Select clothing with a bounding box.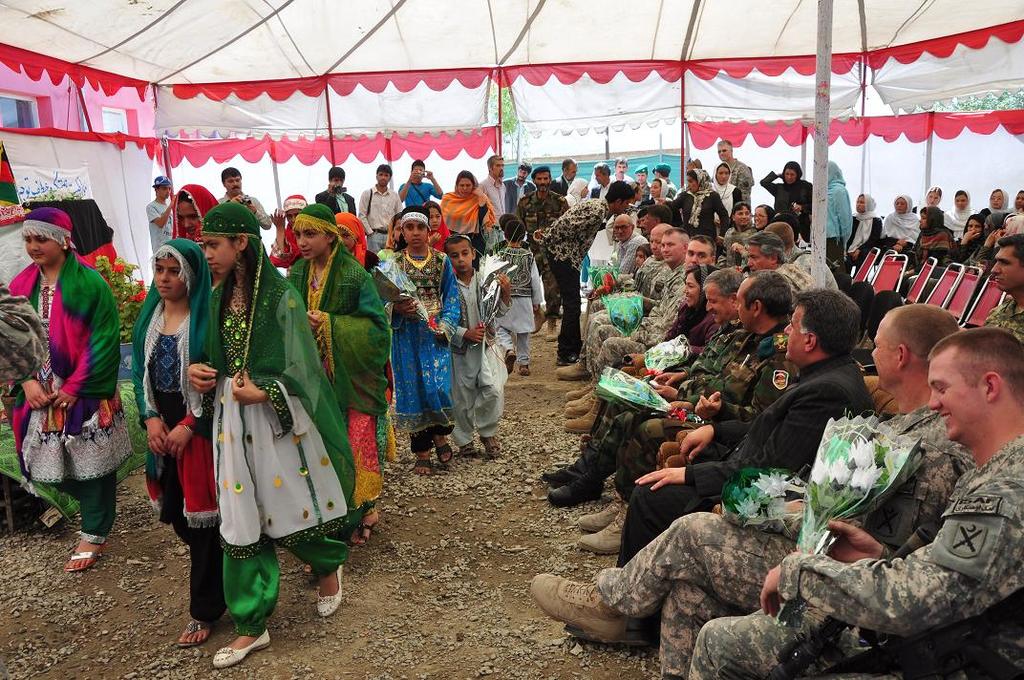
(147,200,171,252).
